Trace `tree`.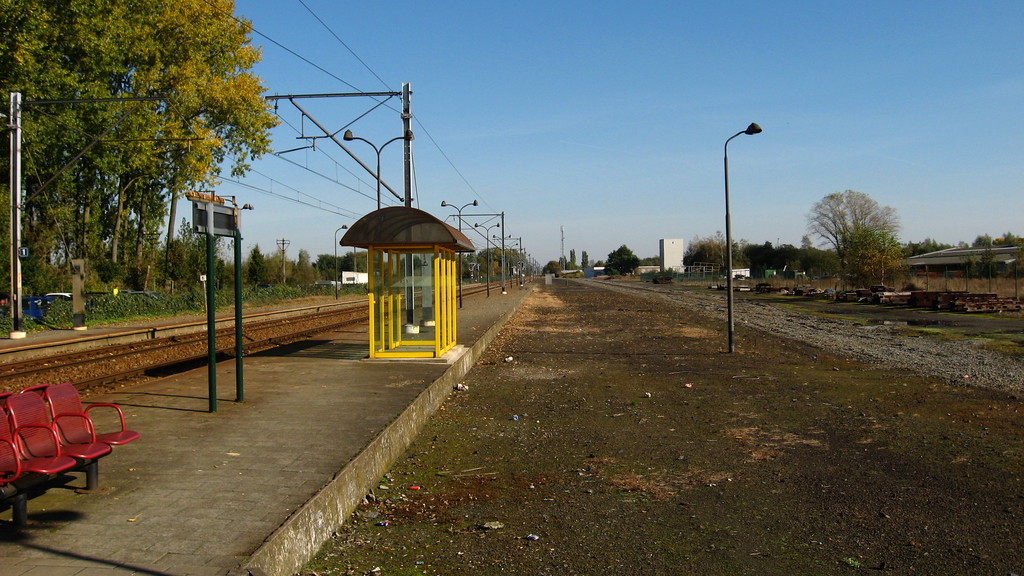
Traced to pyautogui.locateOnScreen(970, 230, 995, 247).
